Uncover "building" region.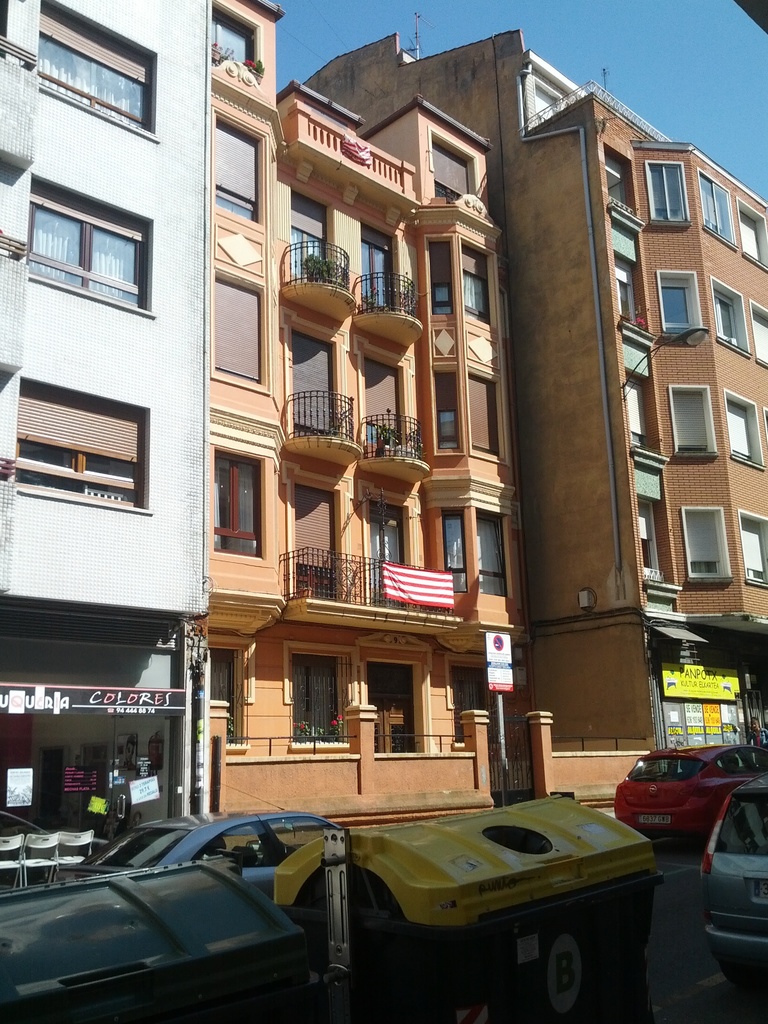
Uncovered: <region>201, 0, 495, 832</region>.
